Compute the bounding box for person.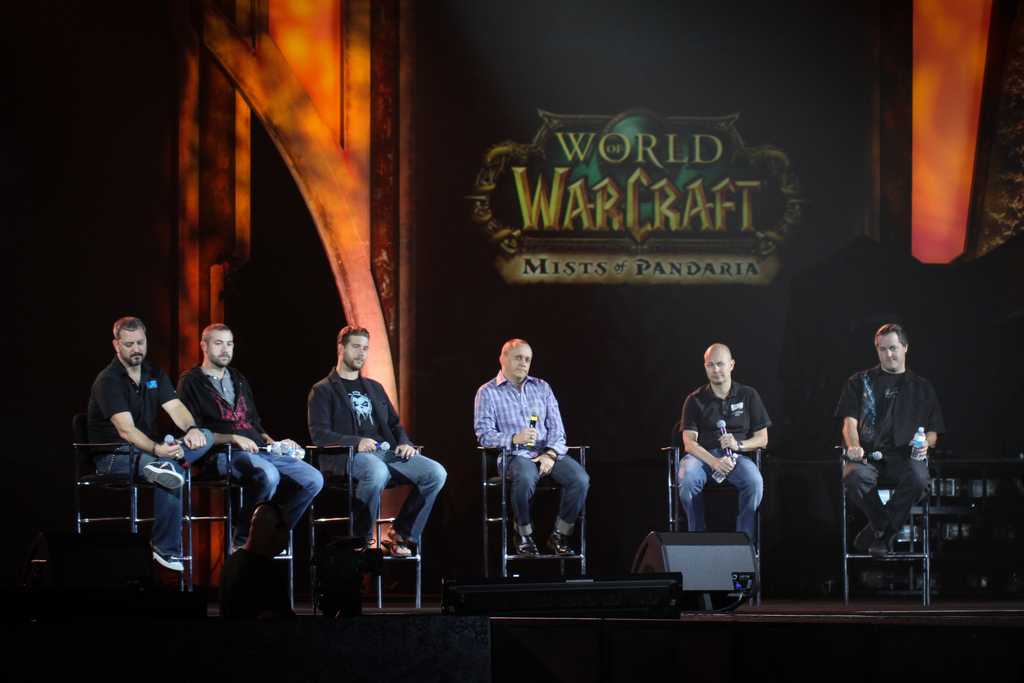
[x1=471, y1=337, x2=588, y2=556].
